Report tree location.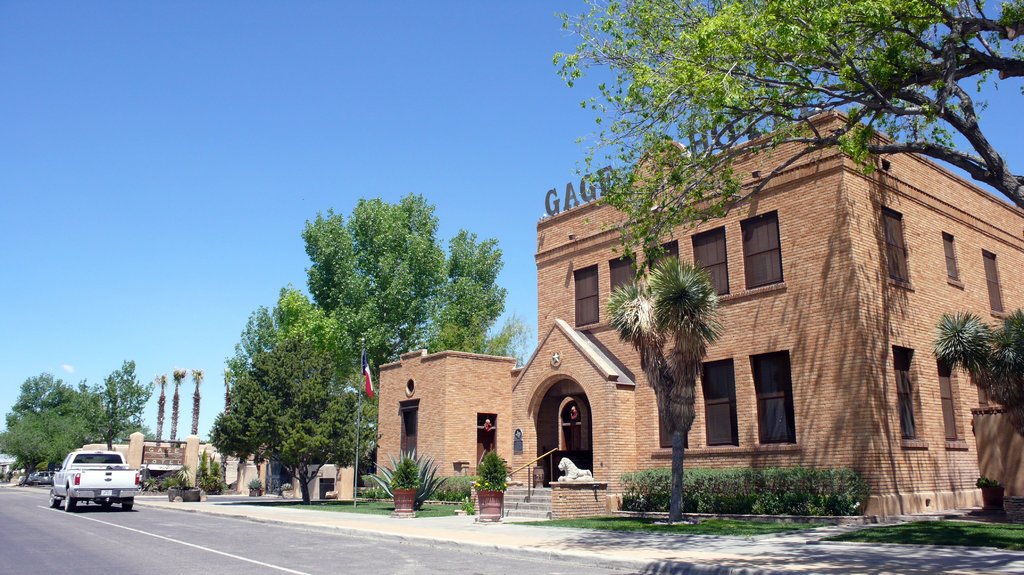
Report: box(219, 276, 348, 499).
